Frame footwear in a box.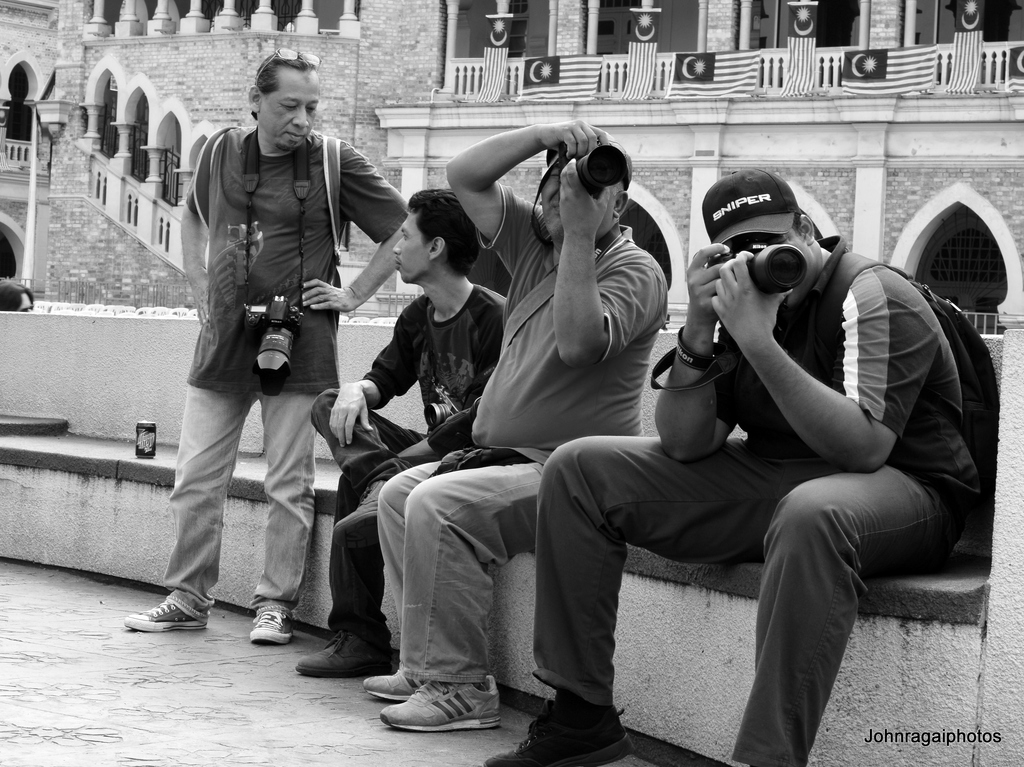
rect(361, 675, 424, 703).
